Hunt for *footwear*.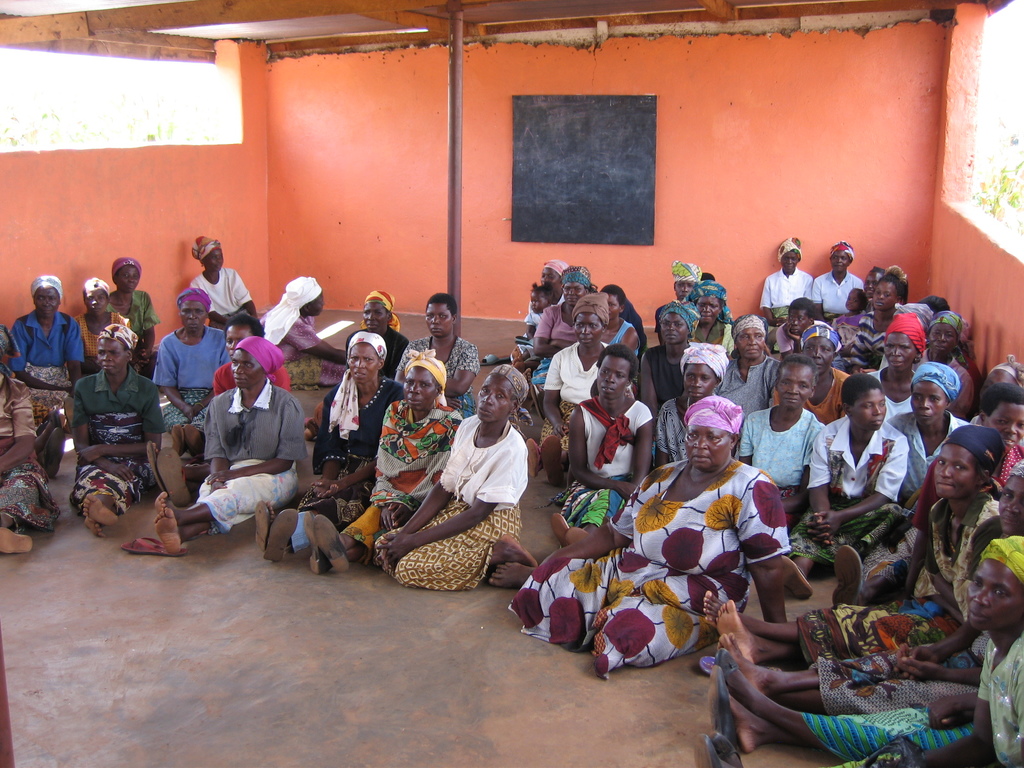
Hunted down at {"left": 316, "top": 513, "right": 350, "bottom": 572}.
